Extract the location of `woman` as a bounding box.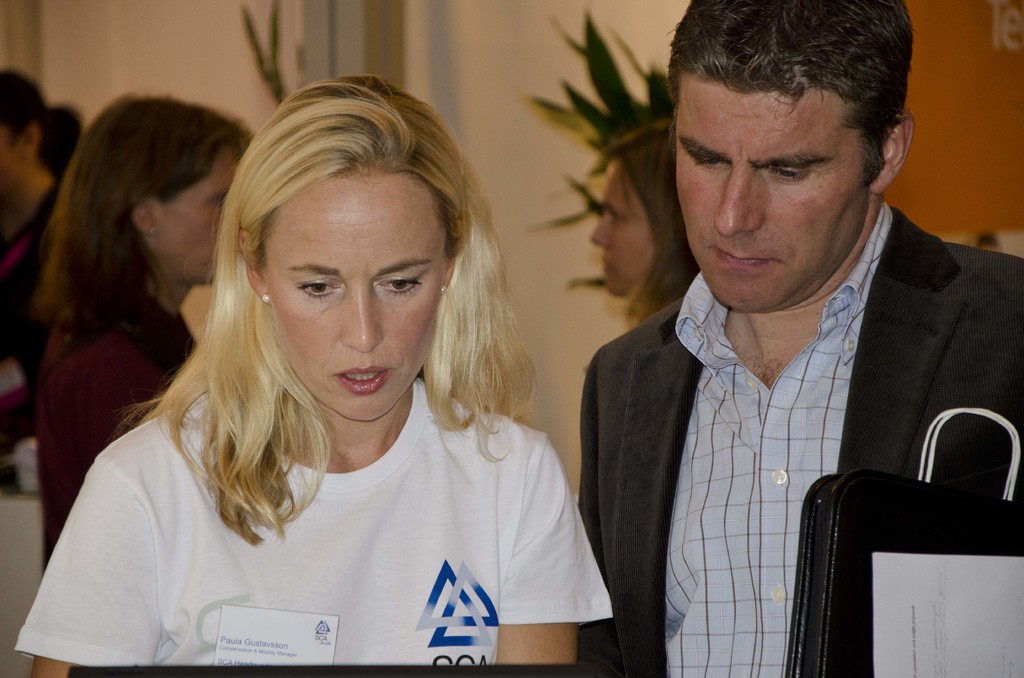
[x1=593, y1=119, x2=703, y2=324].
